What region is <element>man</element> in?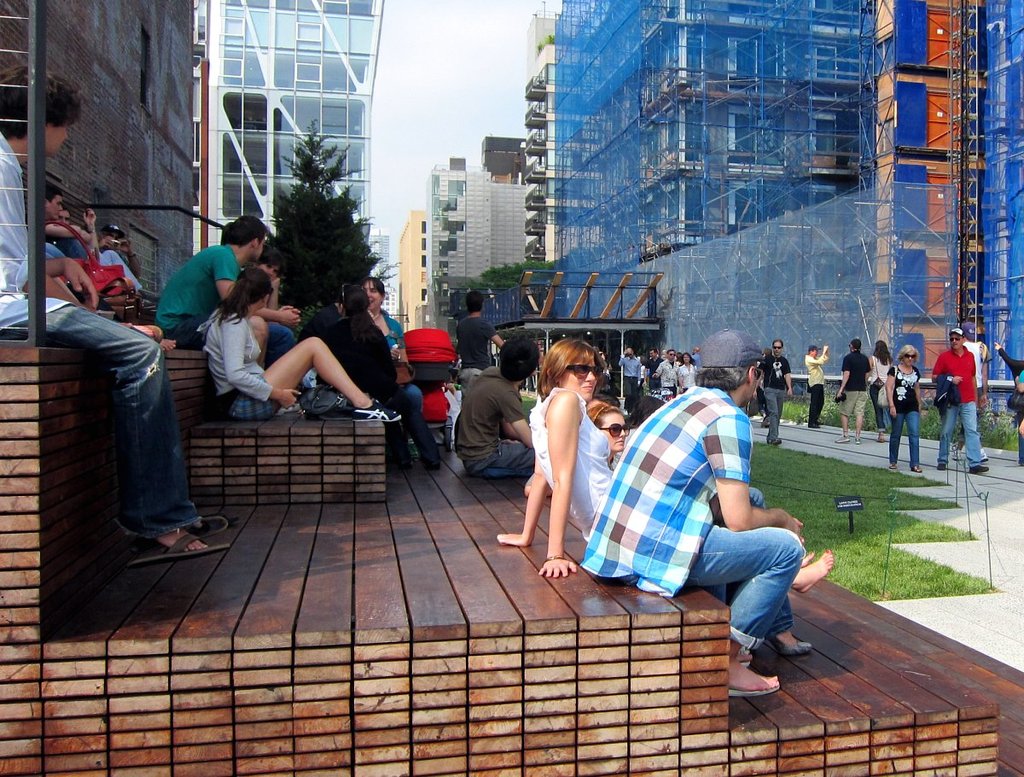
BBox(954, 321, 986, 463).
